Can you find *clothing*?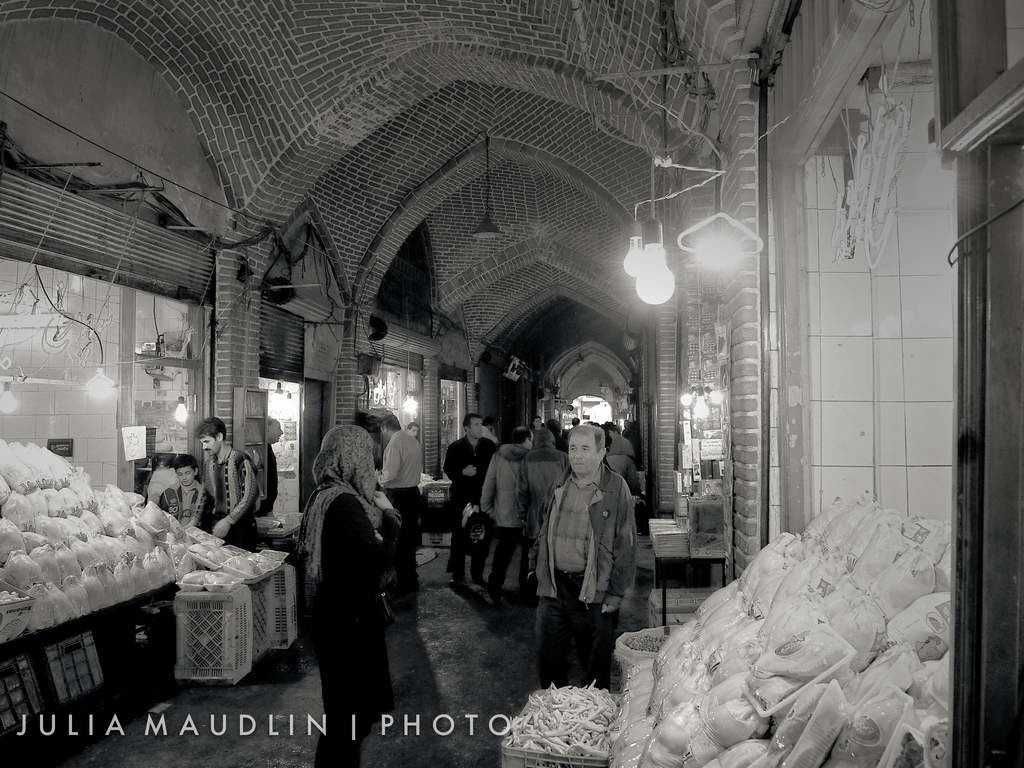
Yes, bounding box: rect(477, 437, 533, 585).
